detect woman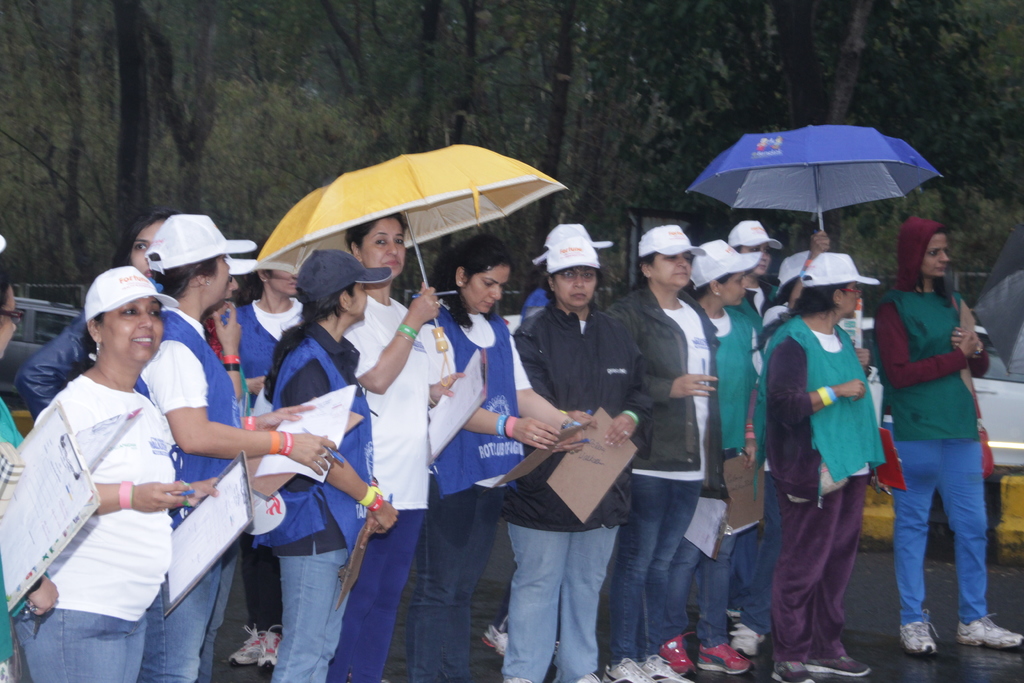
locate(14, 210, 168, 419)
